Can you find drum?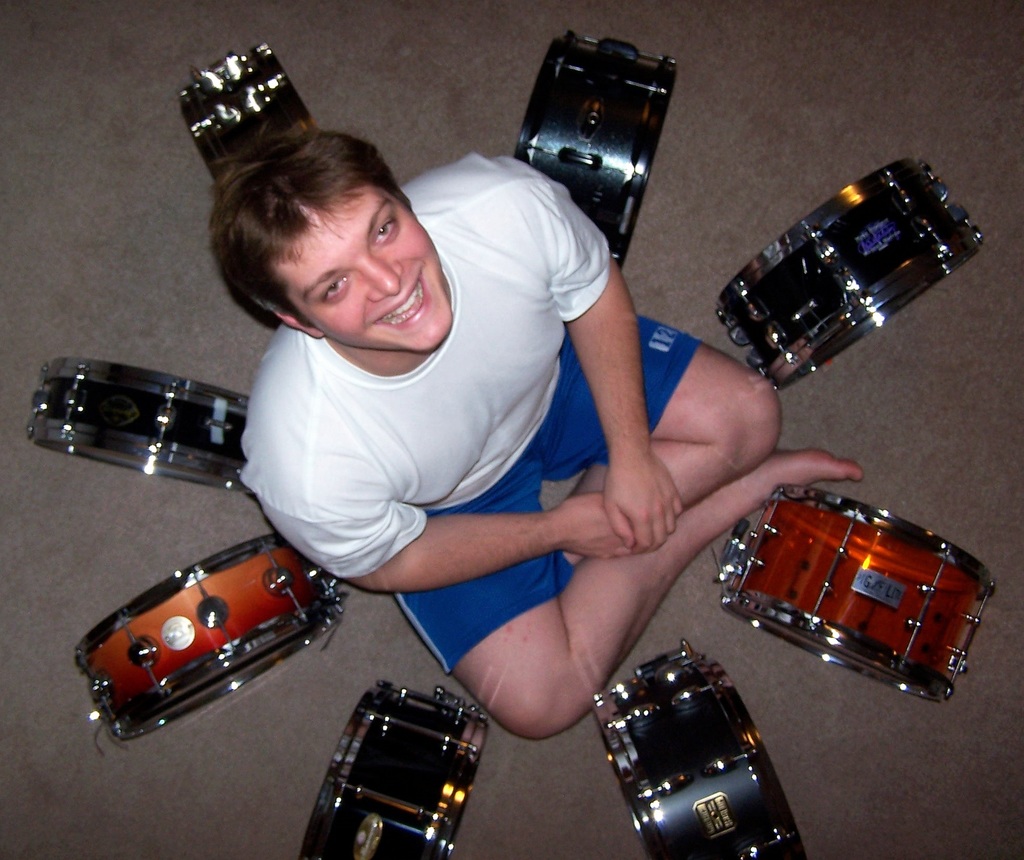
Yes, bounding box: locate(176, 45, 316, 179).
